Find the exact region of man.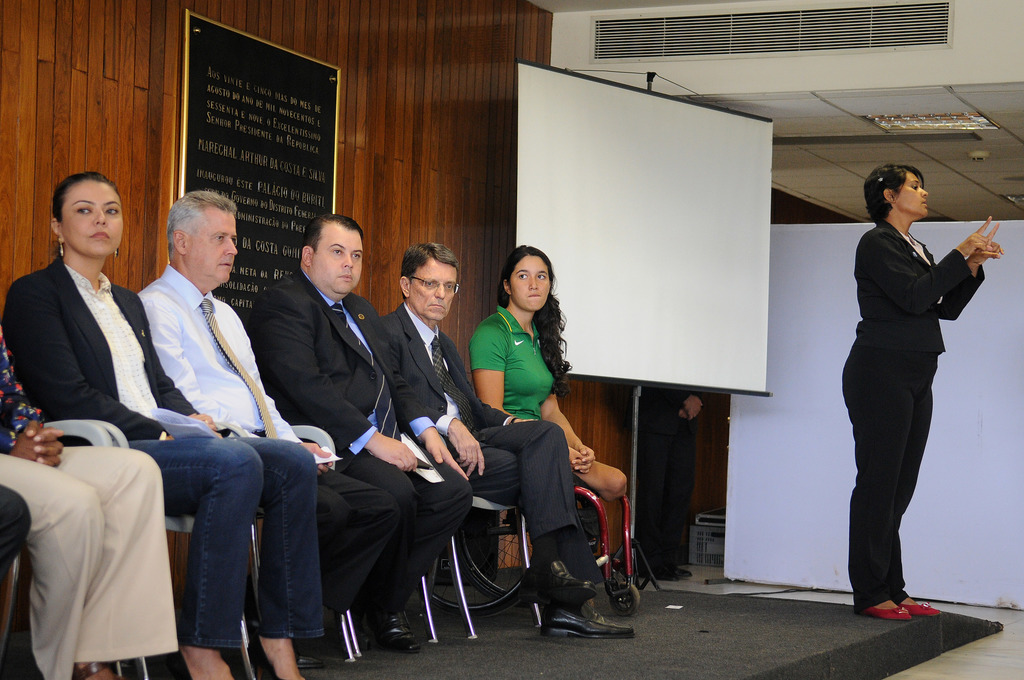
Exact region: 379,244,640,636.
